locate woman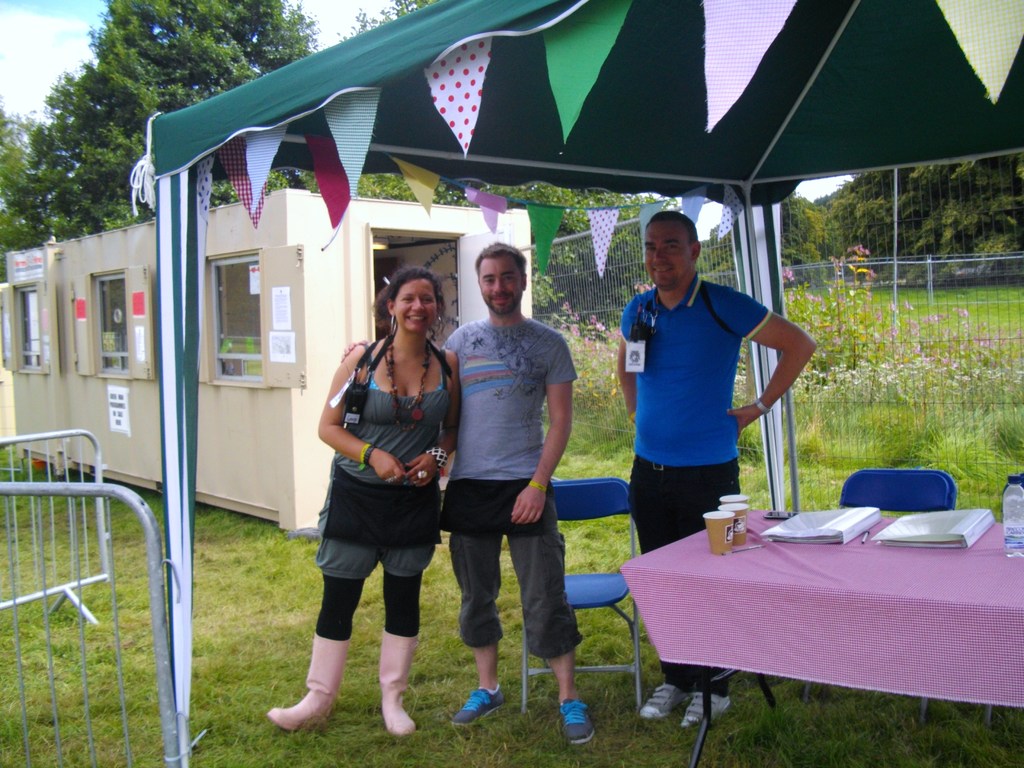
crop(290, 266, 465, 731)
